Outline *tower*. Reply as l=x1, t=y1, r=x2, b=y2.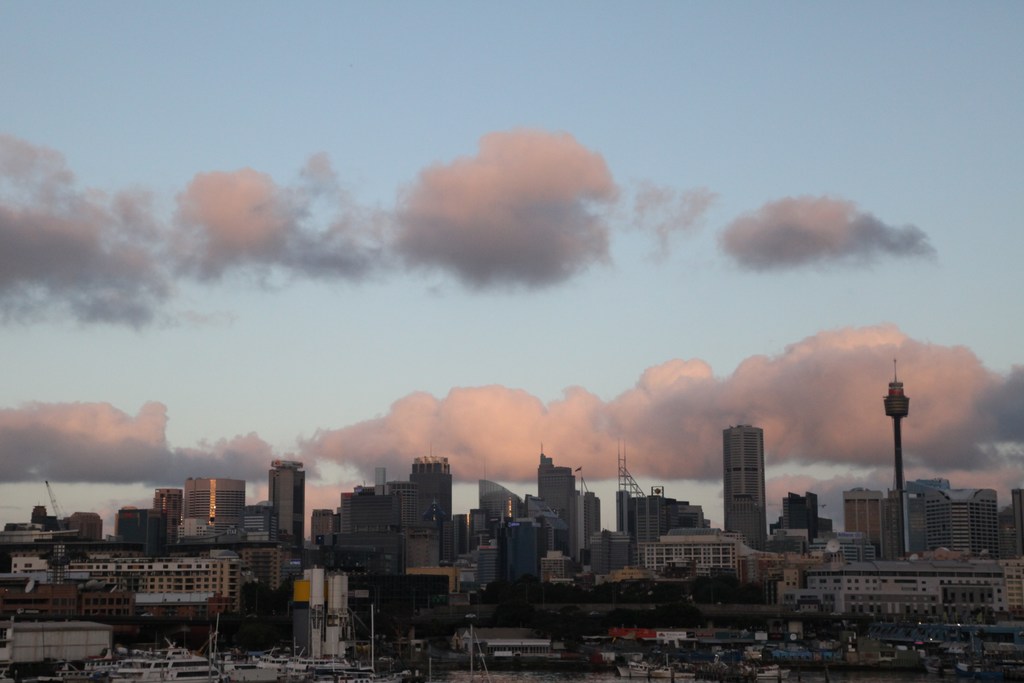
l=151, t=488, r=191, b=549.
